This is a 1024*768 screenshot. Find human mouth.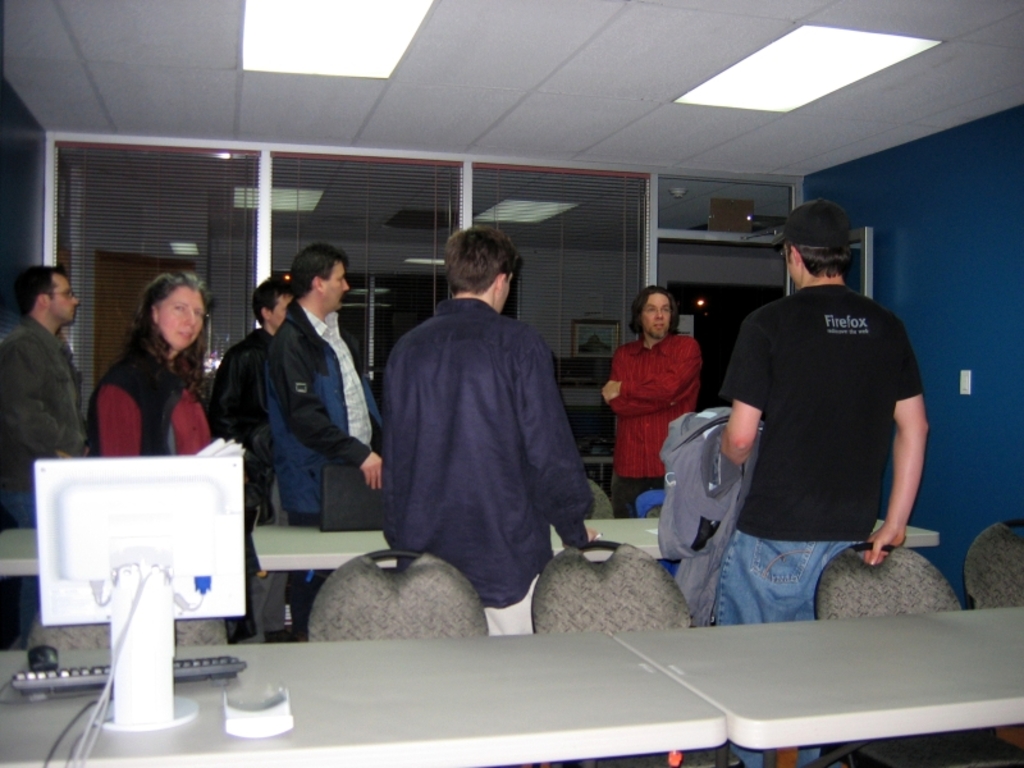
Bounding box: {"left": 69, "top": 305, "right": 81, "bottom": 321}.
